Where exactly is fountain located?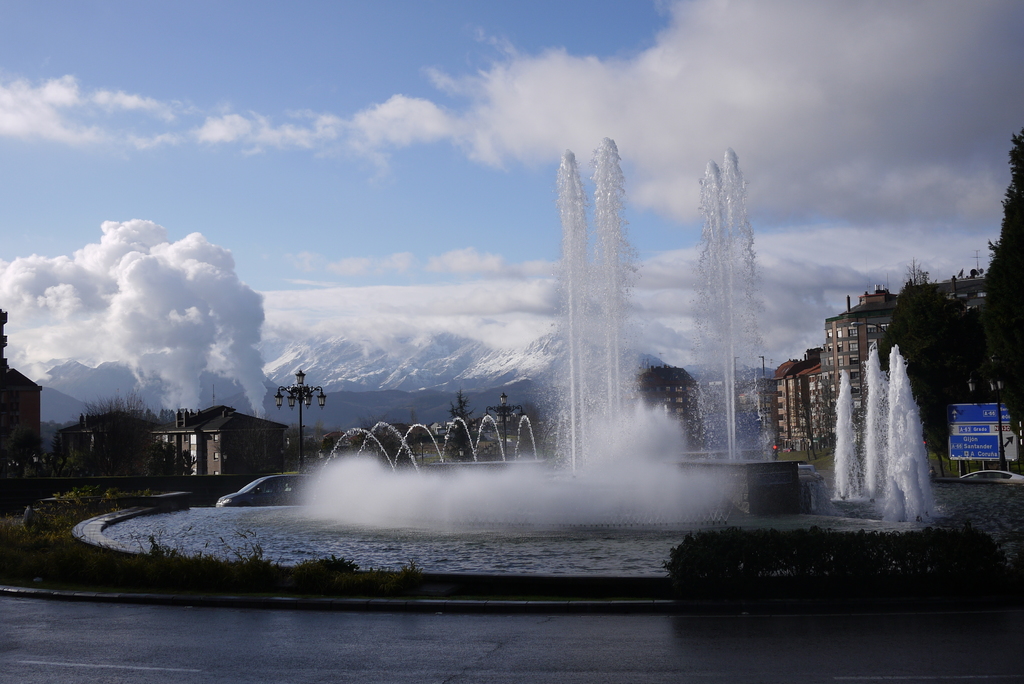
Its bounding box is x1=98 y1=176 x2=966 y2=584.
